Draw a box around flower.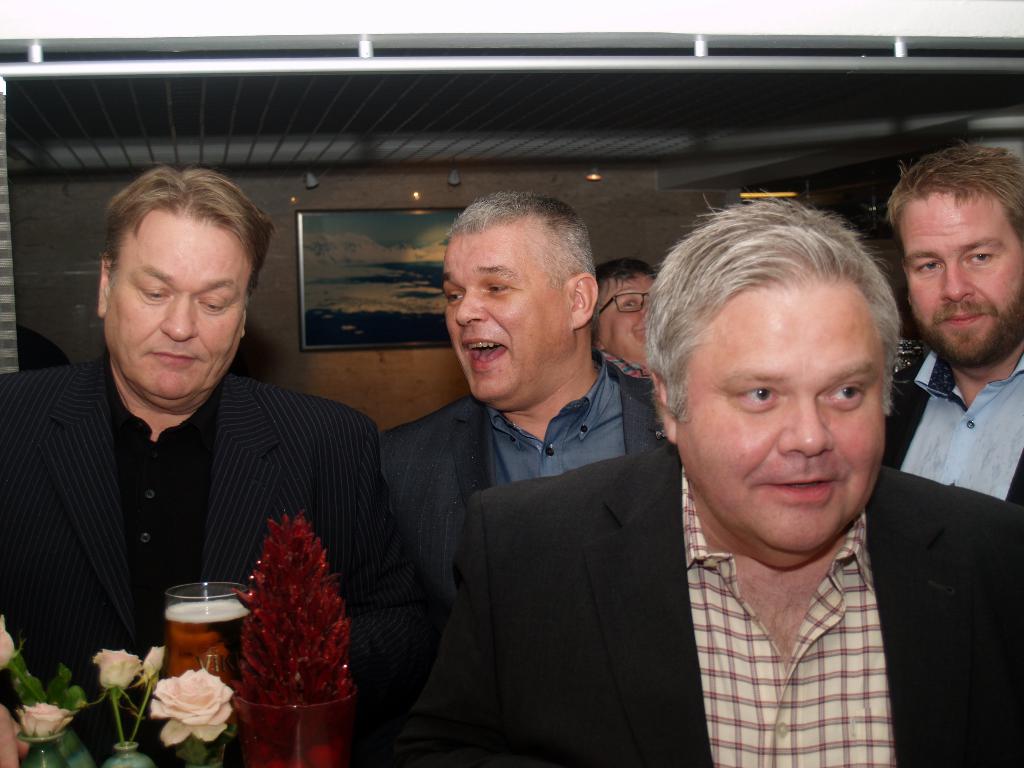
<region>0, 620, 19, 671</region>.
